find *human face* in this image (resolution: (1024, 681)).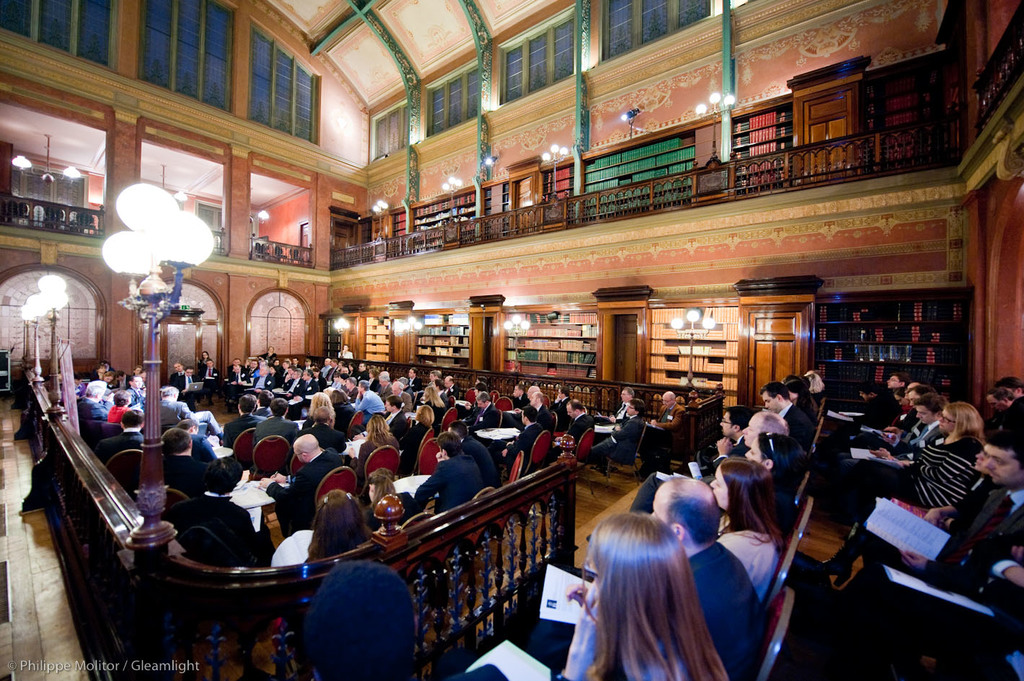
rect(915, 407, 928, 424).
